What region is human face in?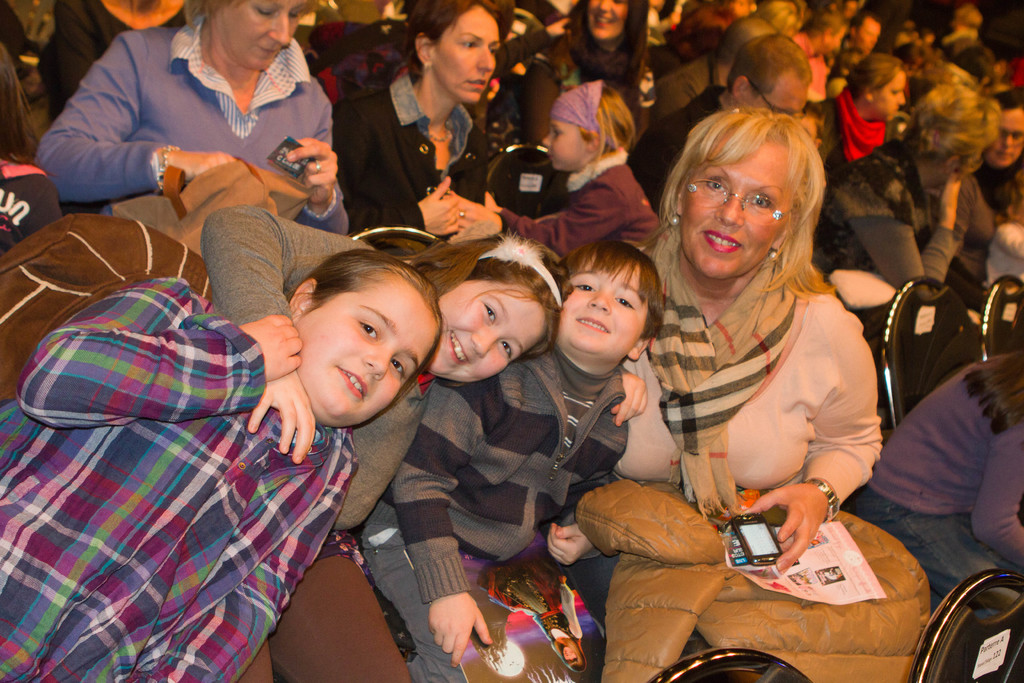
rect(432, 0, 503, 106).
